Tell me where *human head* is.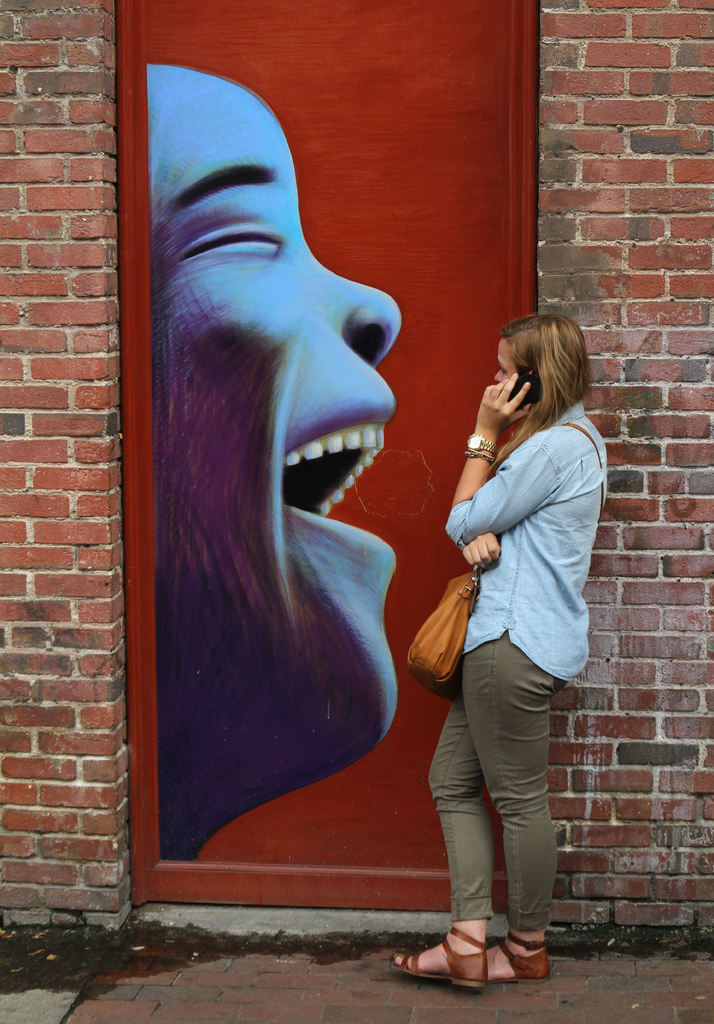
*human head* is at select_region(146, 65, 396, 765).
